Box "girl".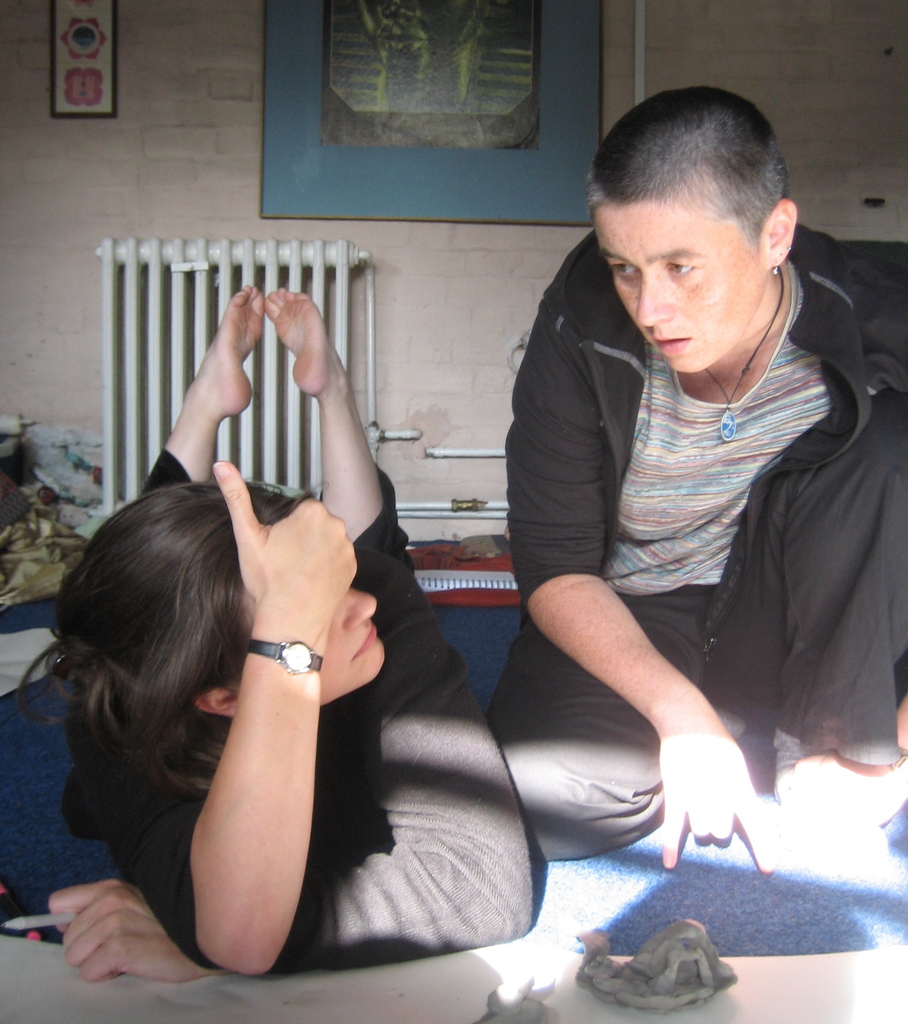
47:282:533:979.
